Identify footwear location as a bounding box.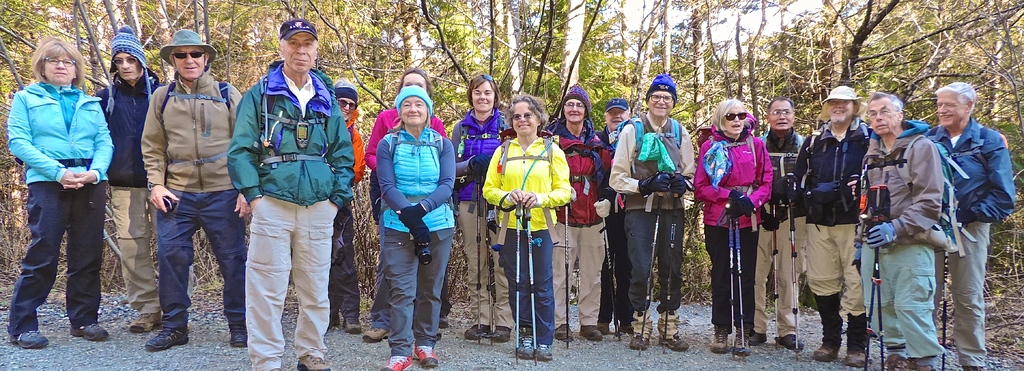
381,353,412,370.
